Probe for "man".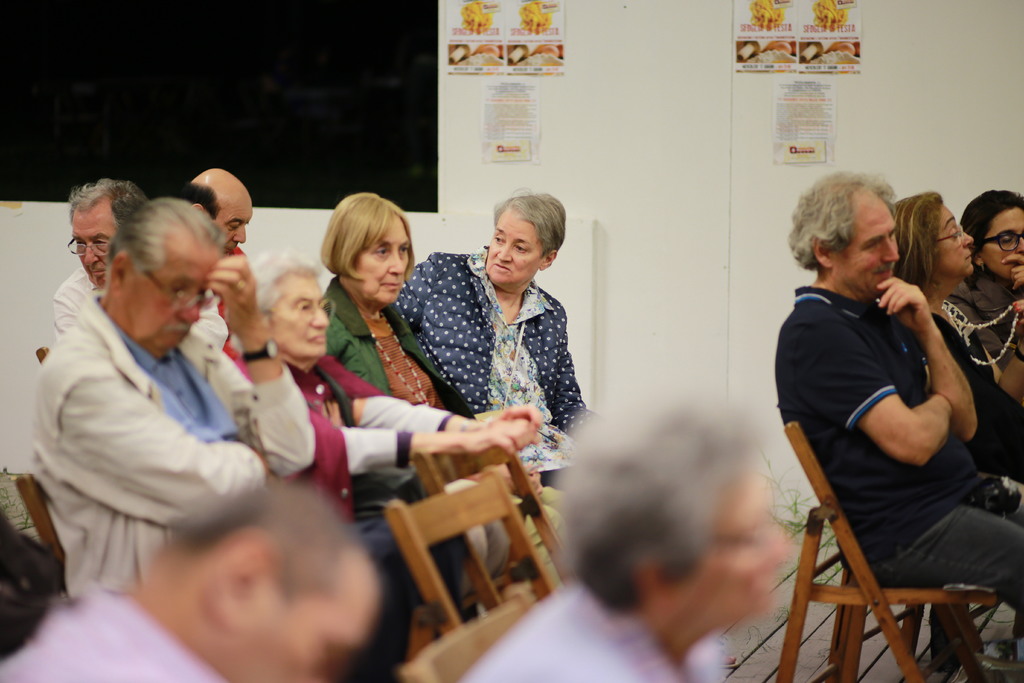
Probe result: pyautogui.locateOnScreen(0, 480, 388, 682).
